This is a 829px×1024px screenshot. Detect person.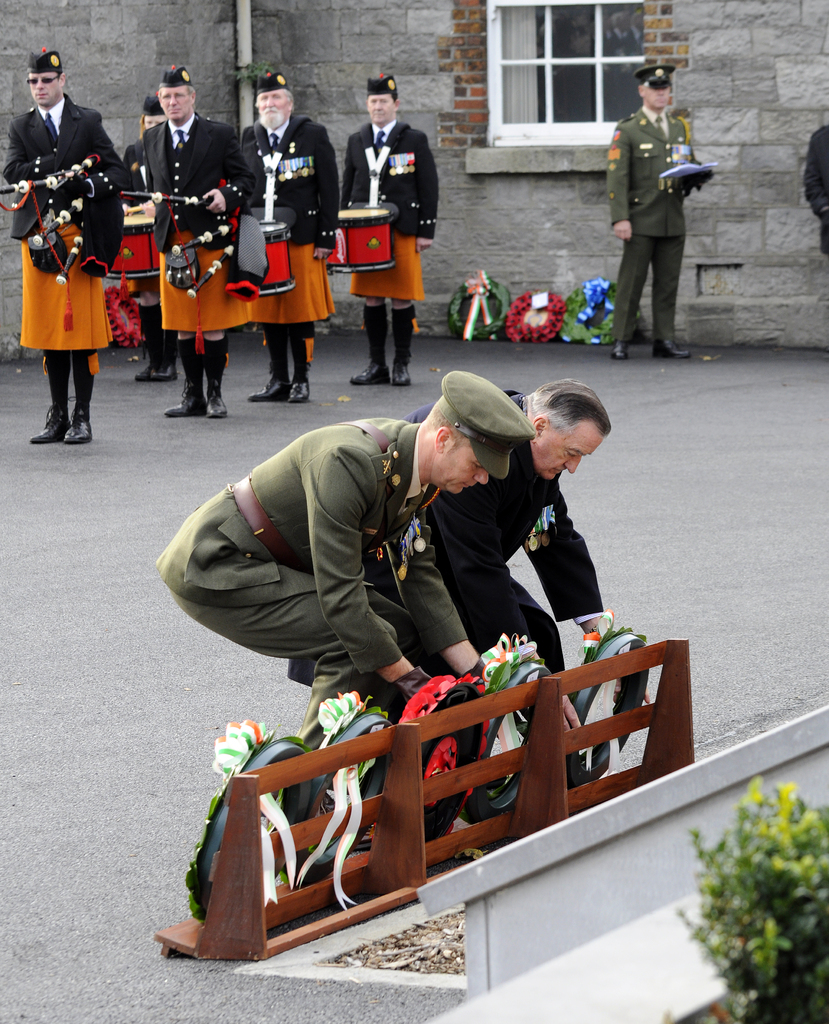
select_region(291, 381, 612, 713).
